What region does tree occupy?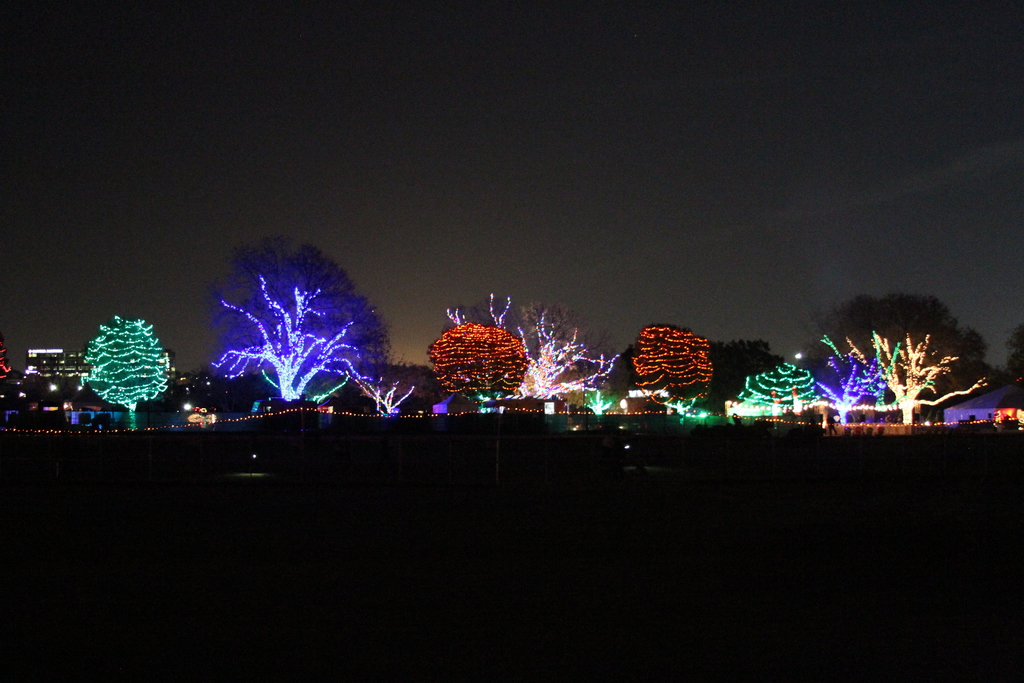
(813,357,884,425).
